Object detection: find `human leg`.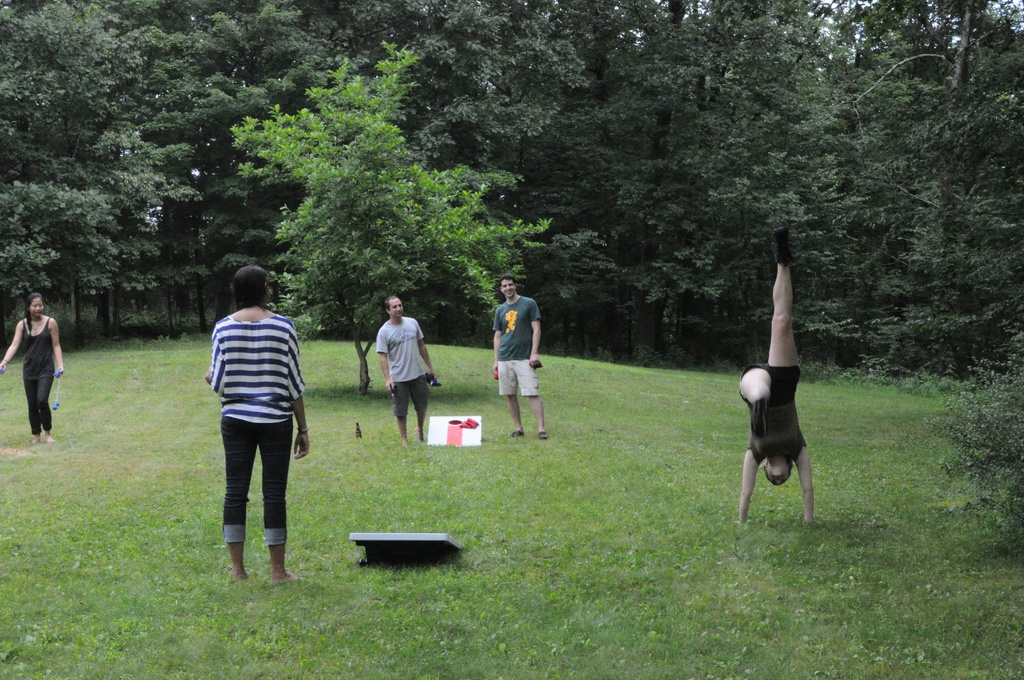
detection(388, 367, 413, 443).
